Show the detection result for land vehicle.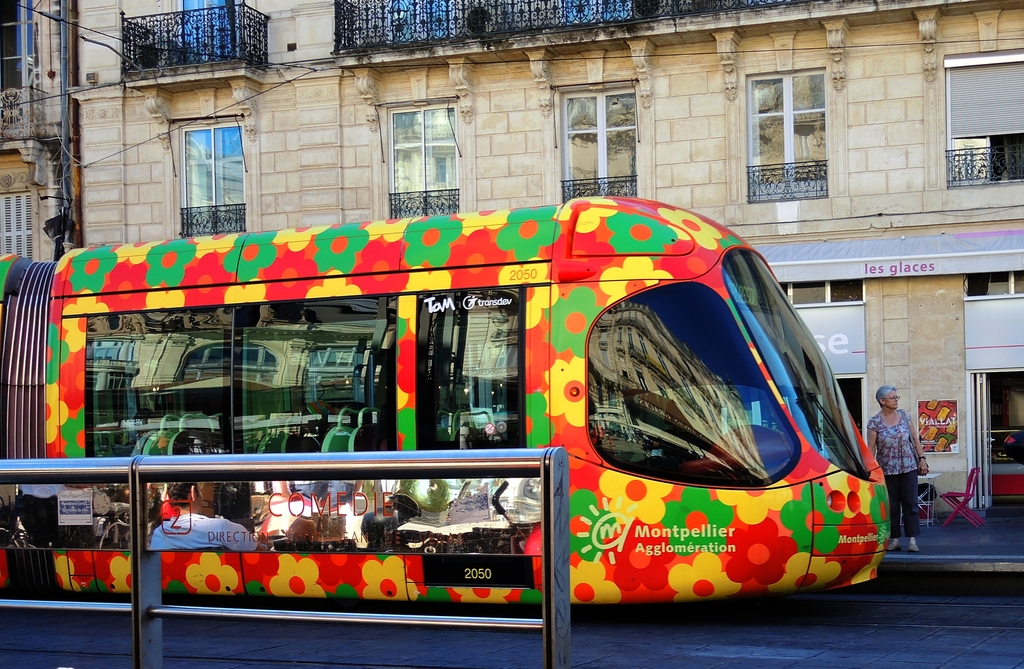
[x1=49, y1=200, x2=893, y2=630].
